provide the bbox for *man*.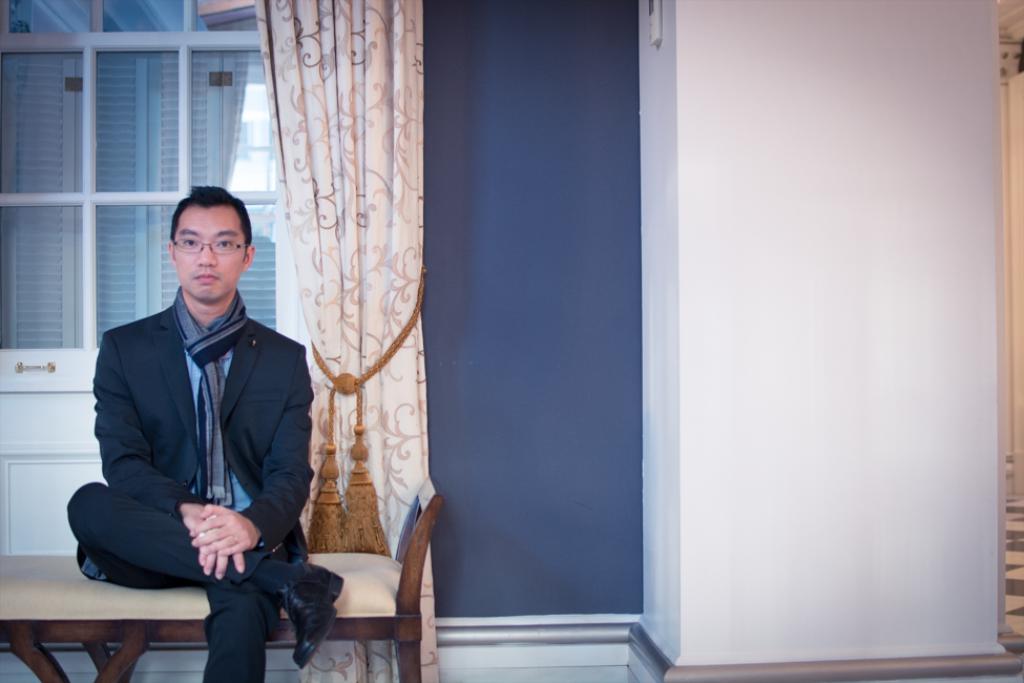
pyautogui.locateOnScreen(65, 180, 317, 653).
